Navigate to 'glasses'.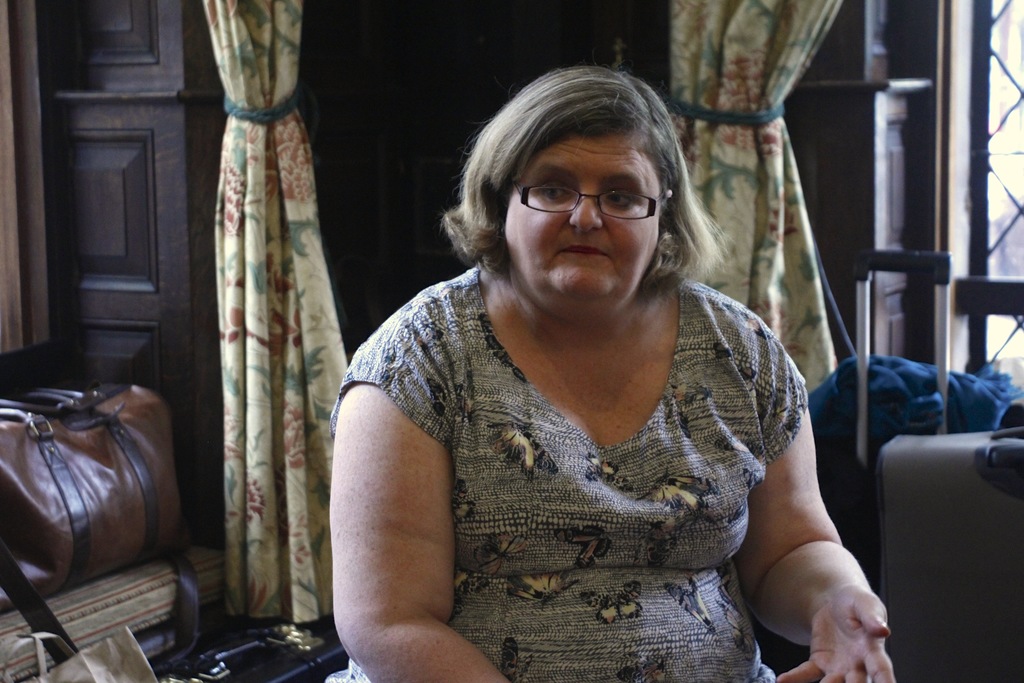
Navigation target: [x1=518, y1=174, x2=676, y2=218].
